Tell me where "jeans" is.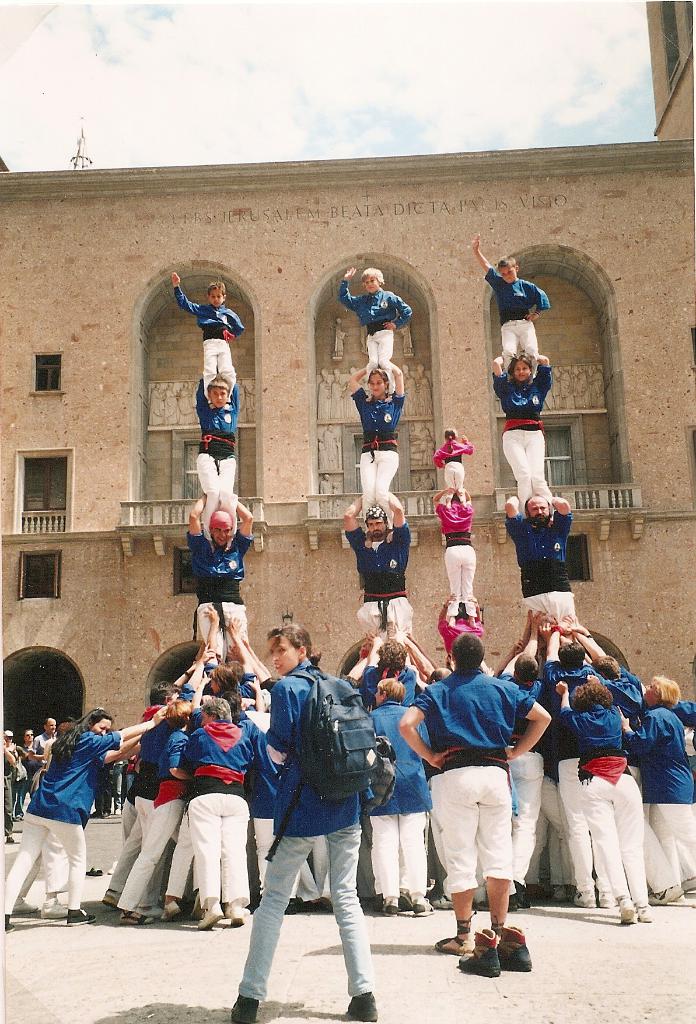
"jeans" is at (368, 811, 426, 897).
